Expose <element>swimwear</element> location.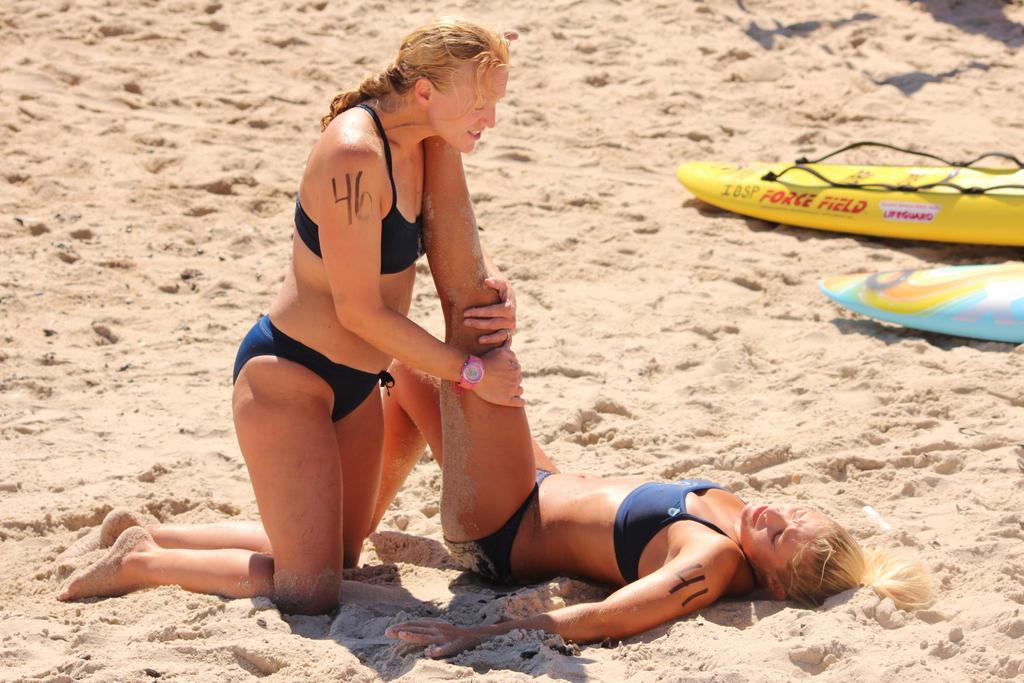
Exposed at <region>289, 101, 434, 265</region>.
